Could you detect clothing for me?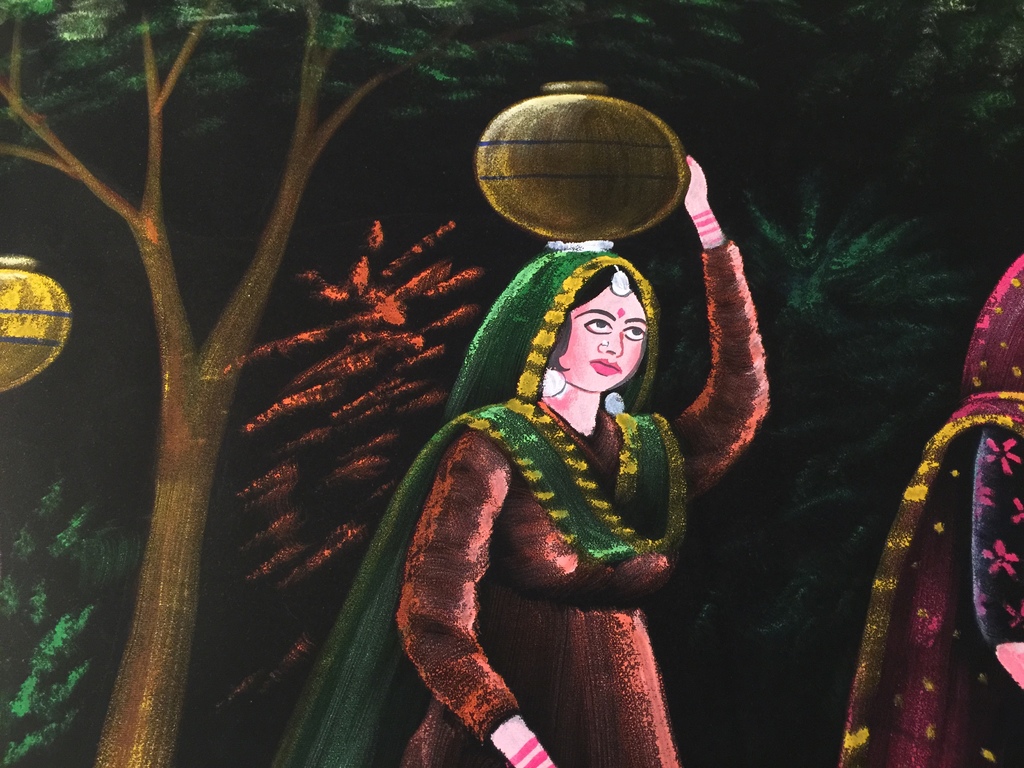
Detection result: 835, 252, 1023, 767.
